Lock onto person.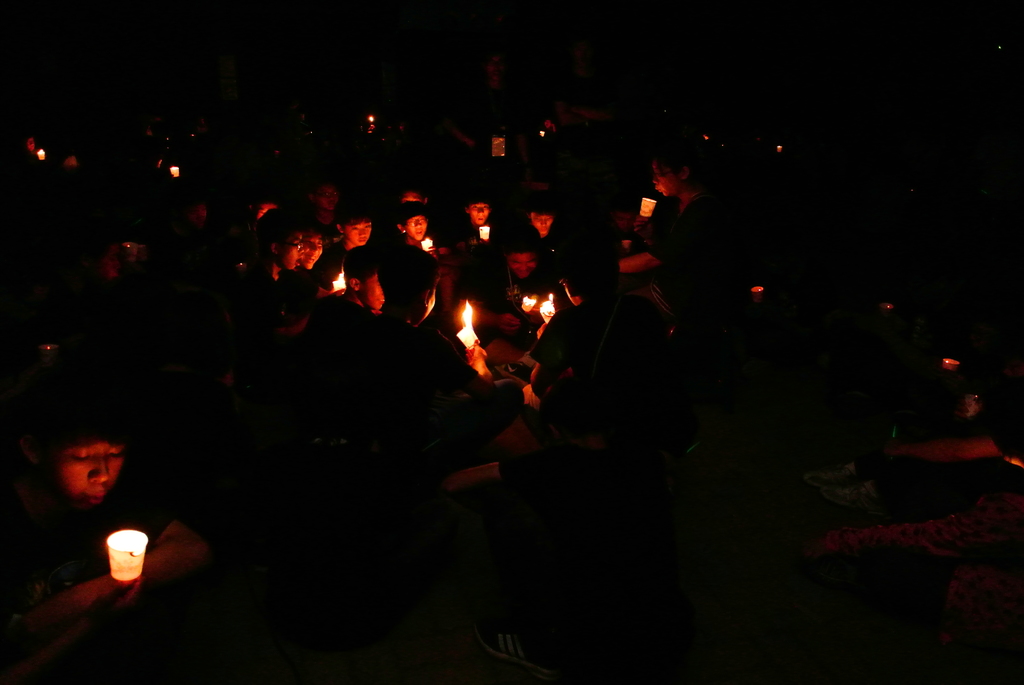
Locked: 617:139:738:320.
